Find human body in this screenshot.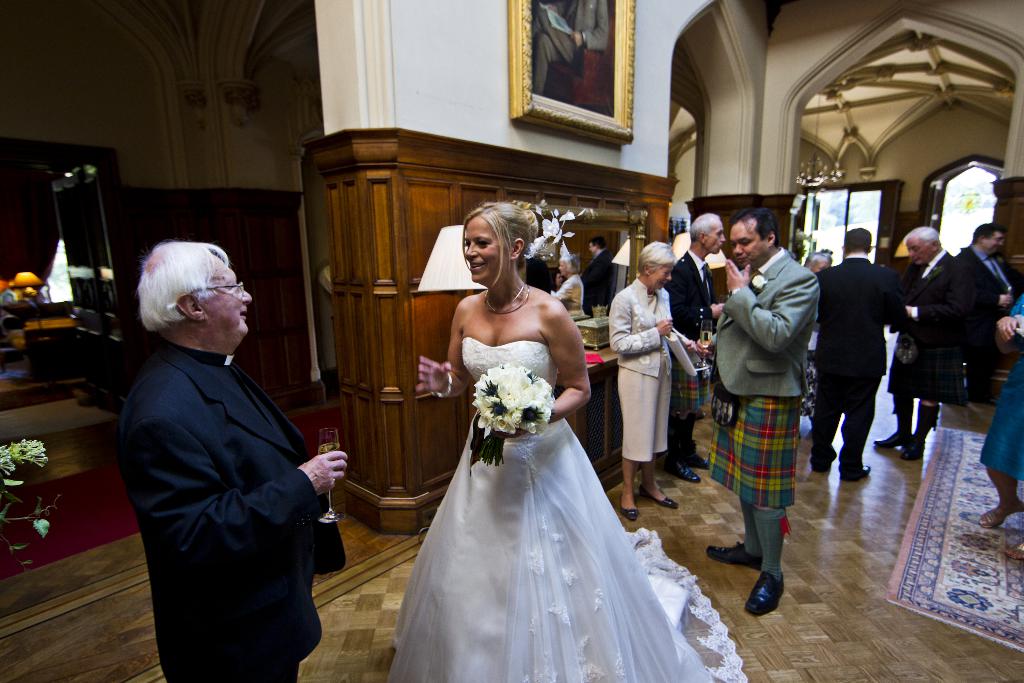
The bounding box for human body is (551, 252, 589, 315).
